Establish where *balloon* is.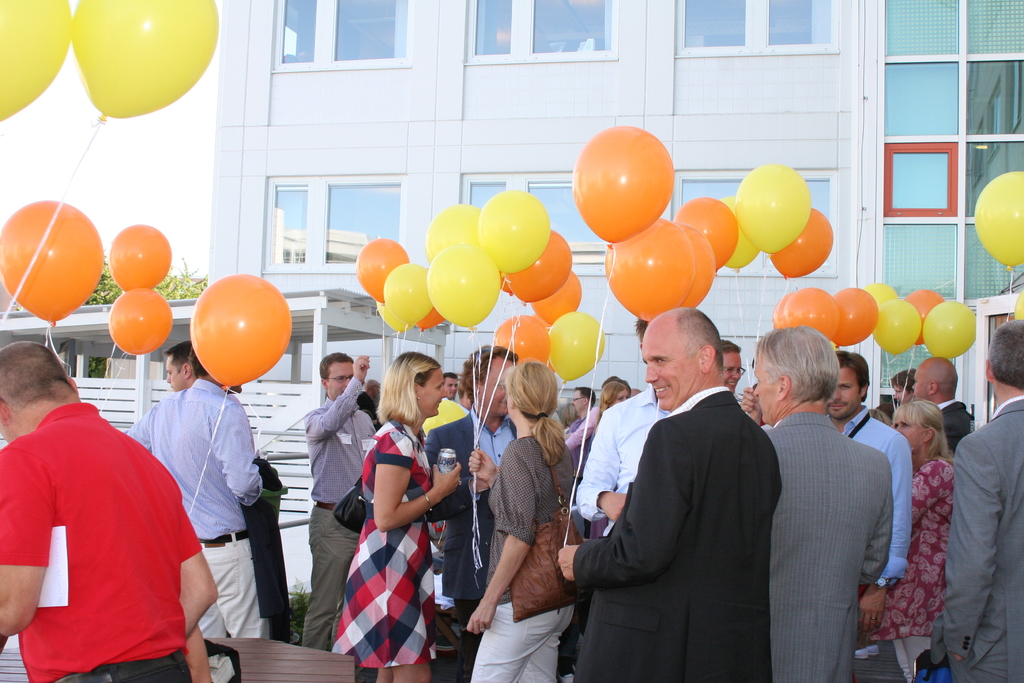
Established at <bbox>720, 192, 761, 272</bbox>.
